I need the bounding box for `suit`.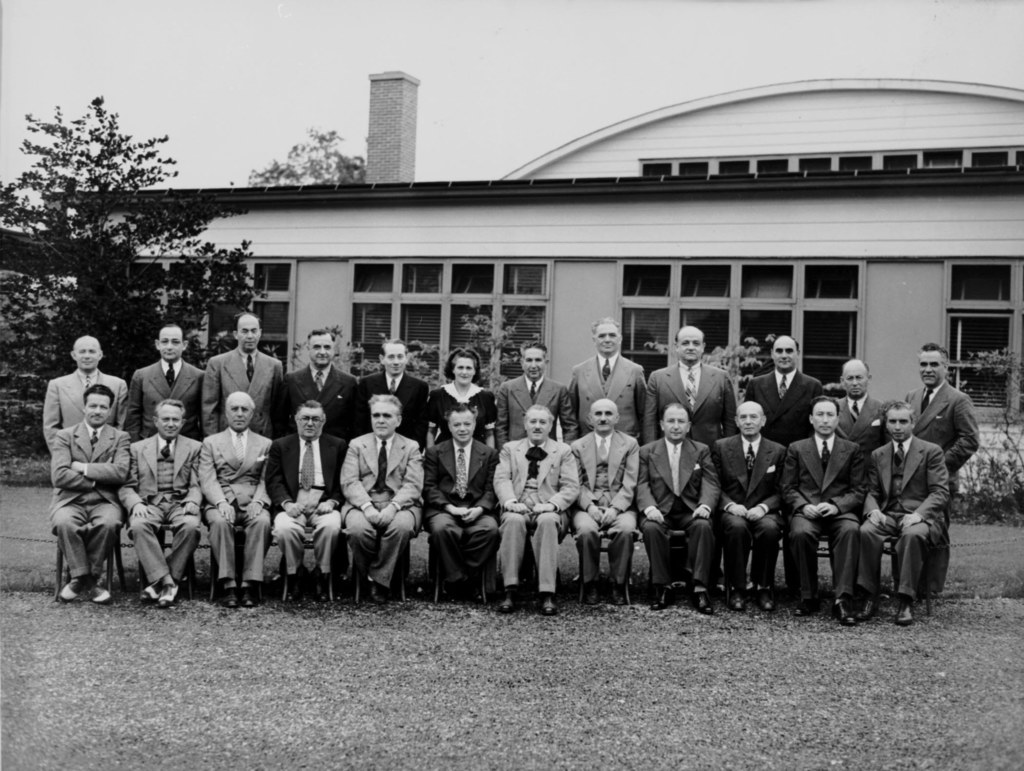
Here it is: locate(785, 433, 871, 591).
